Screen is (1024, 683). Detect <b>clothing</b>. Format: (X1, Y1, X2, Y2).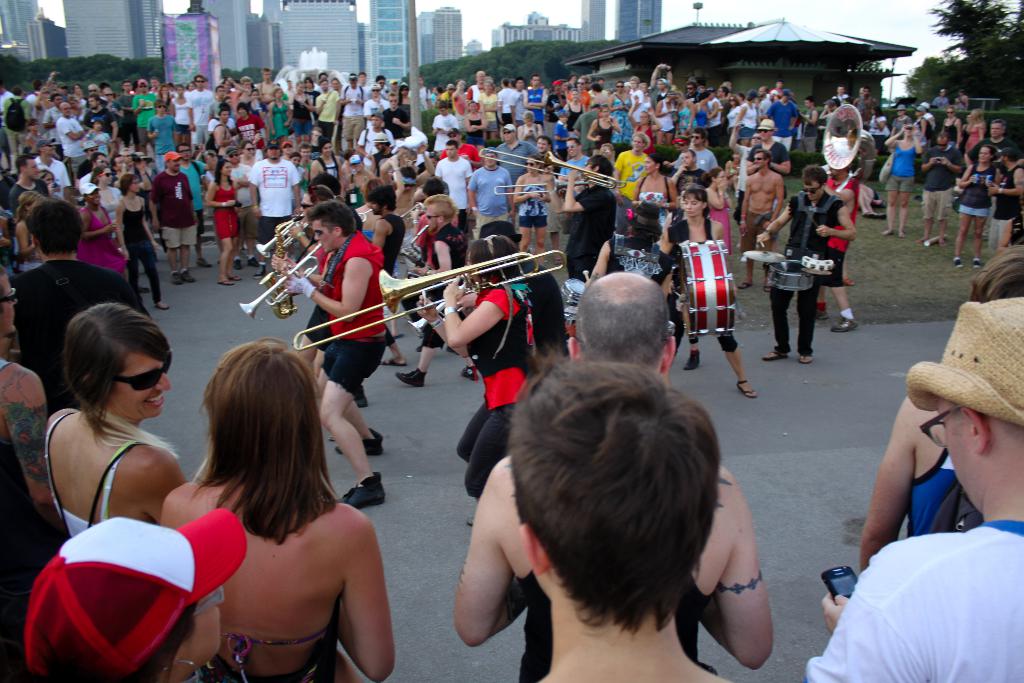
(178, 157, 215, 217).
